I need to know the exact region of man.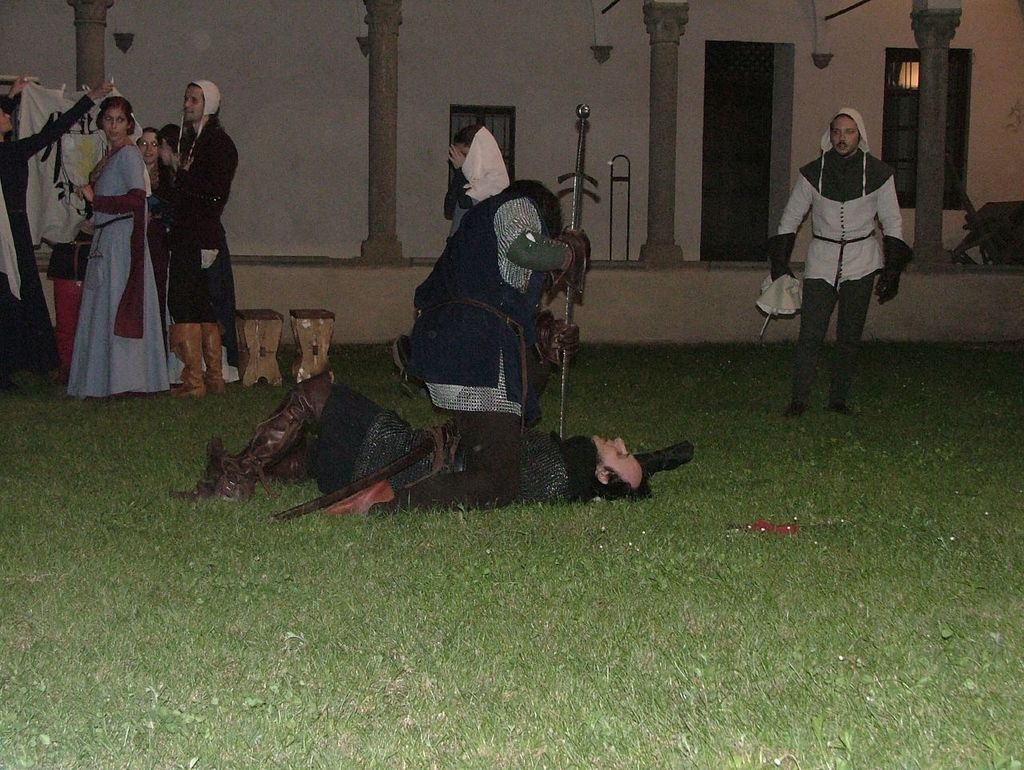
Region: detection(326, 175, 591, 516).
